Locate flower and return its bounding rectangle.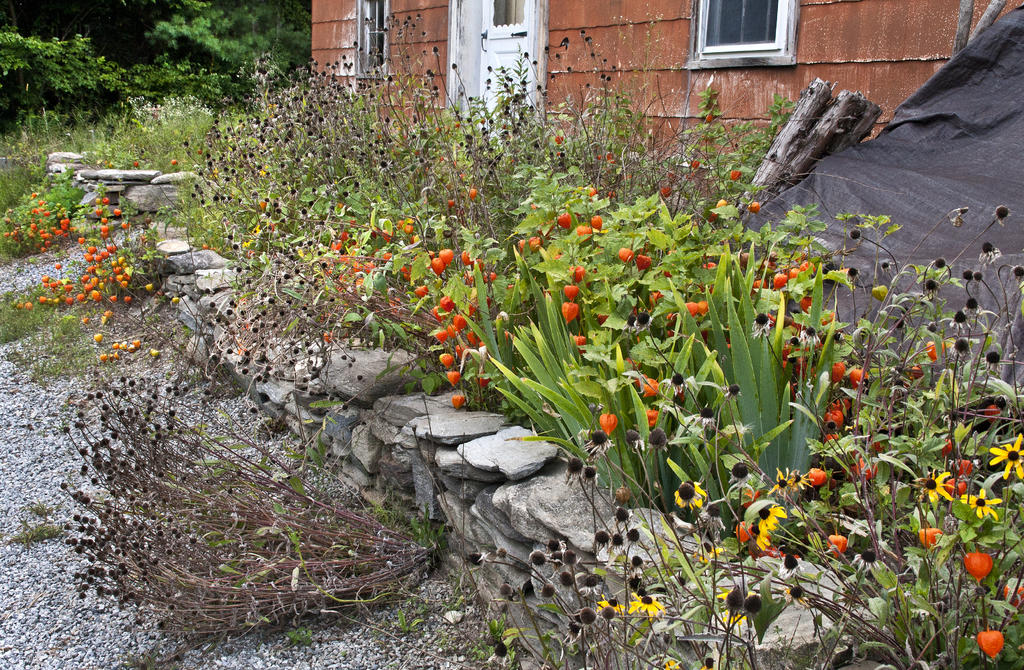
region(600, 414, 617, 435).
